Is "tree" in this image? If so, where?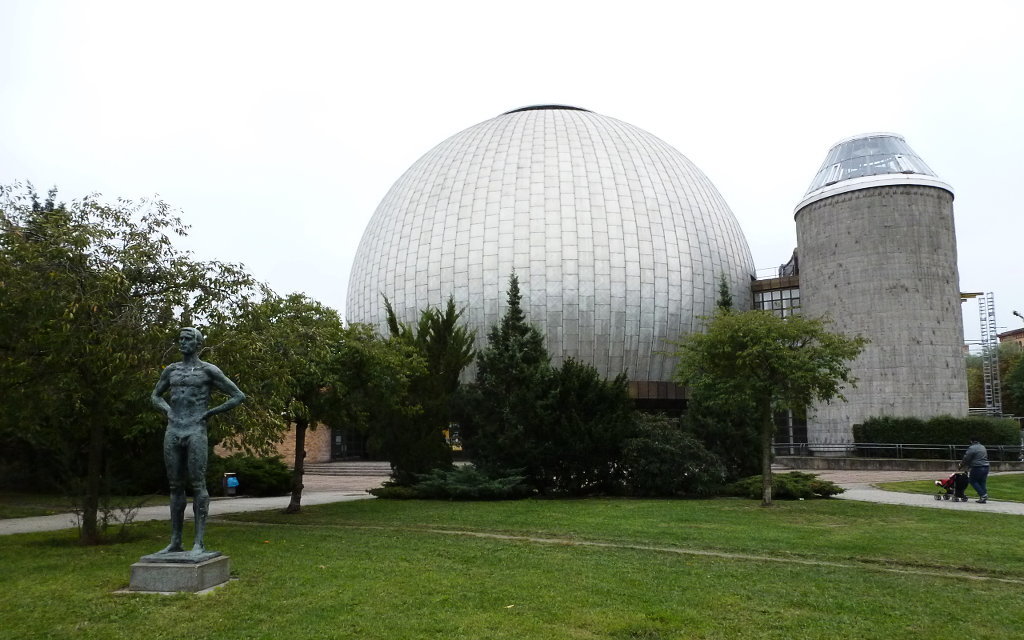
Yes, at x1=330, y1=286, x2=506, y2=498.
